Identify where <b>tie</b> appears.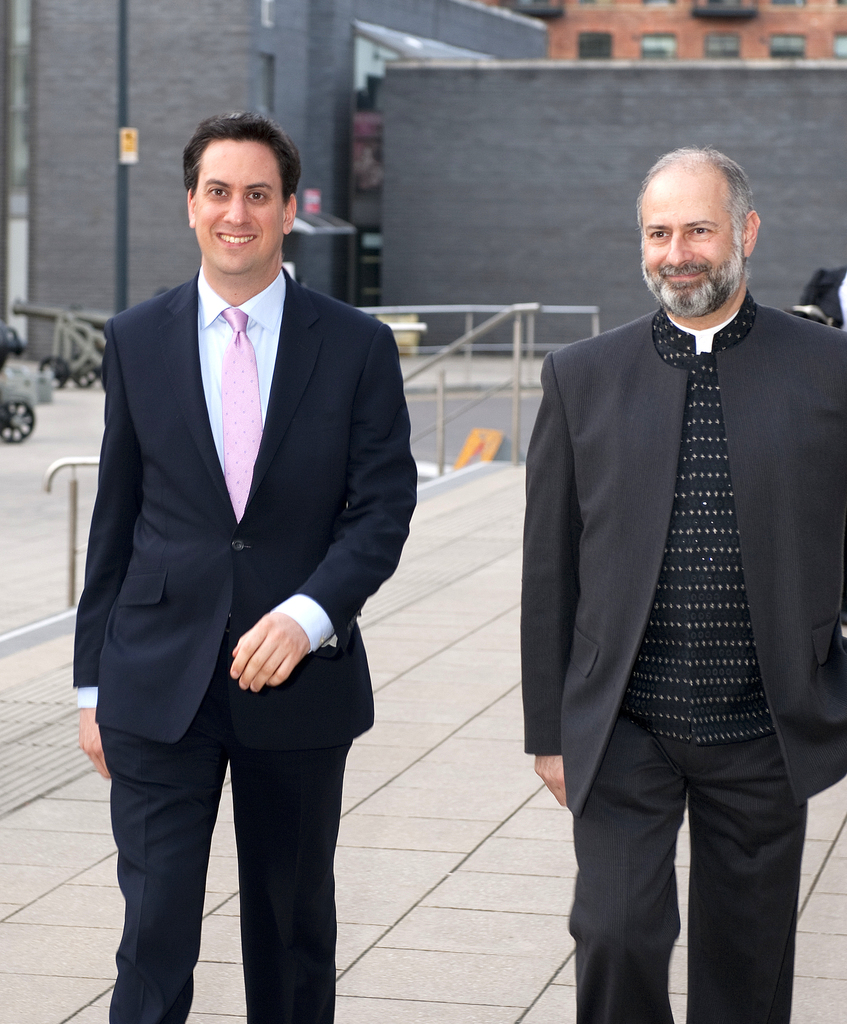
Appears at [214,305,261,516].
